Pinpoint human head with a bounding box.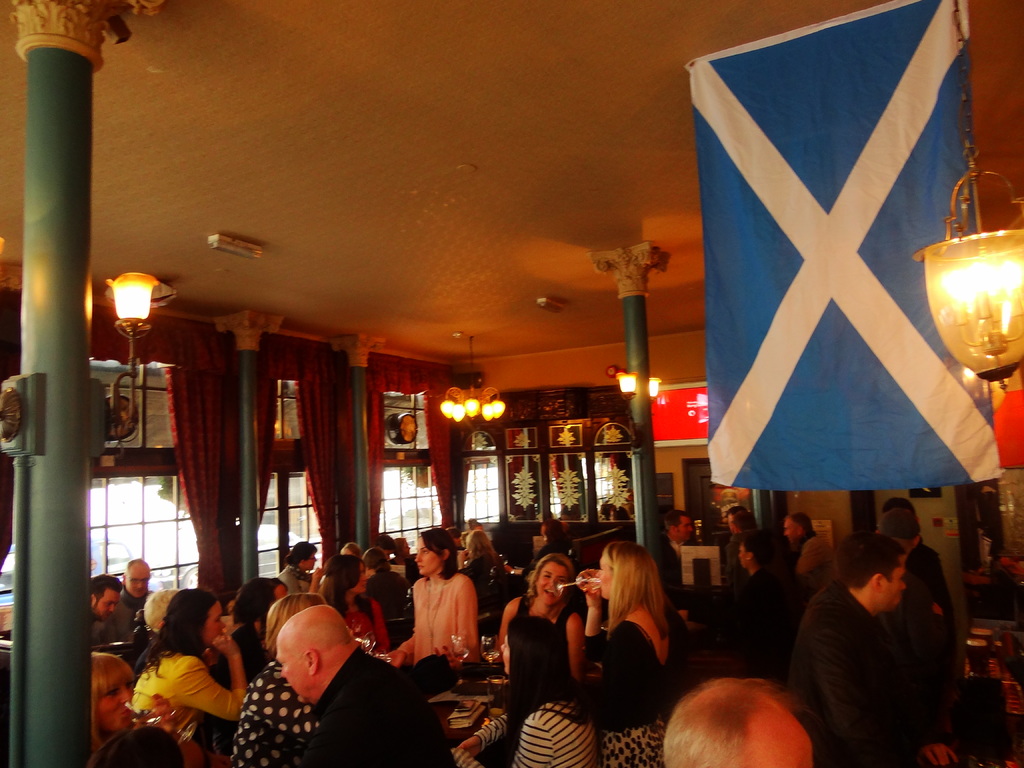
[783,514,811,545].
